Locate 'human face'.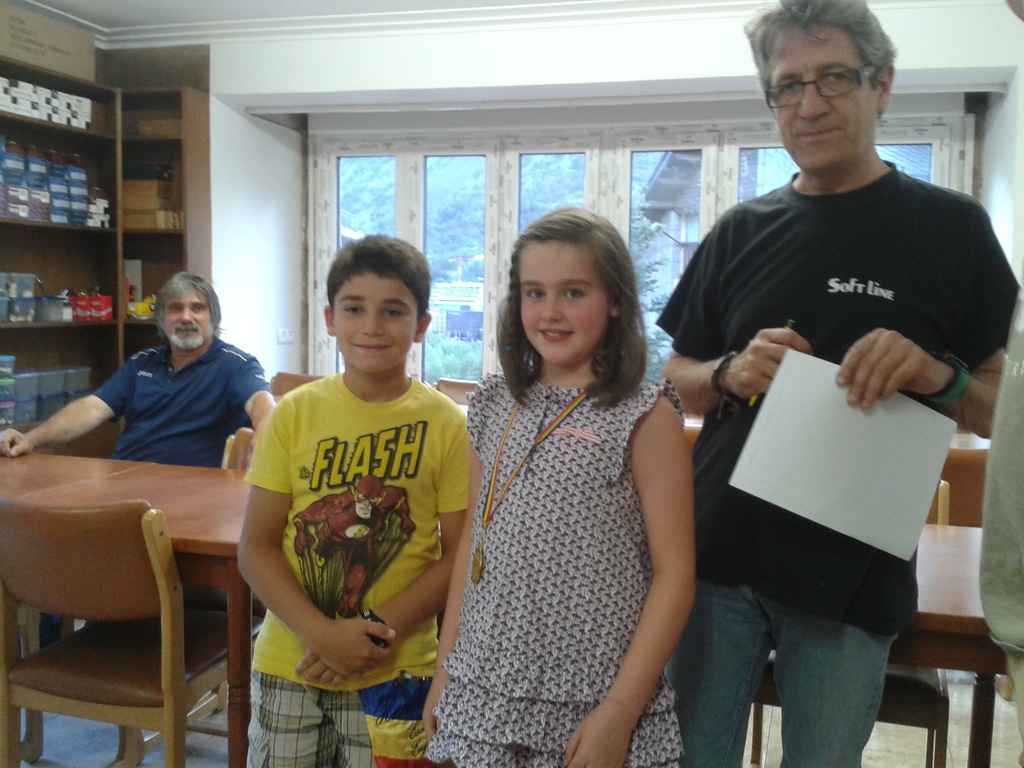
Bounding box: {"left": 771, "top": 29, "right": 872, "bottom": 170}.
